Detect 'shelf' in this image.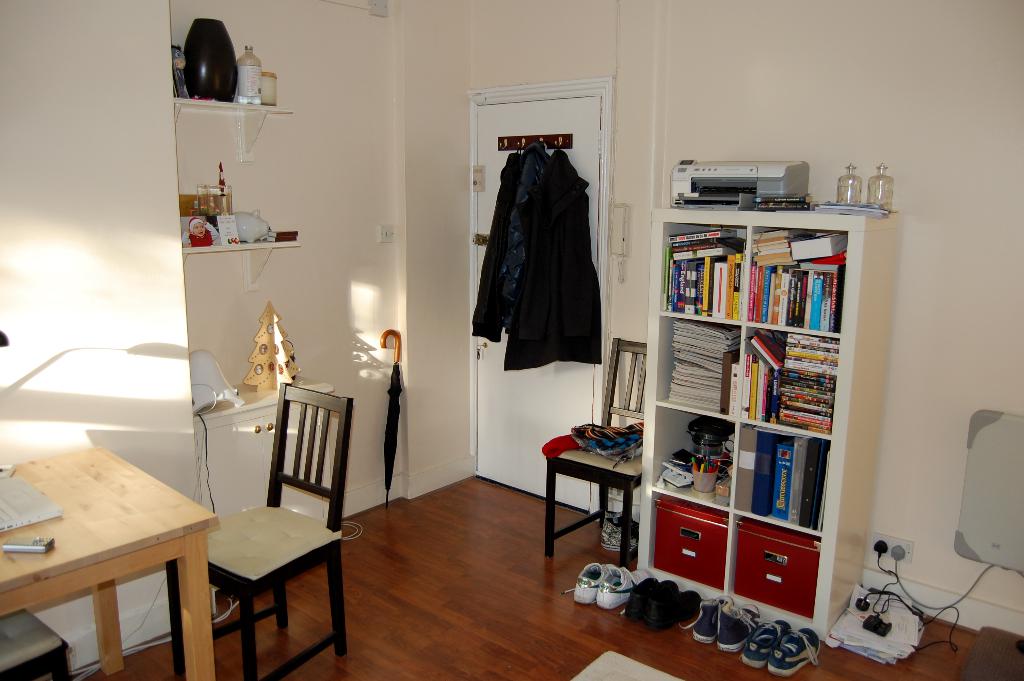
Detection: [723, 510, 828, 649].
